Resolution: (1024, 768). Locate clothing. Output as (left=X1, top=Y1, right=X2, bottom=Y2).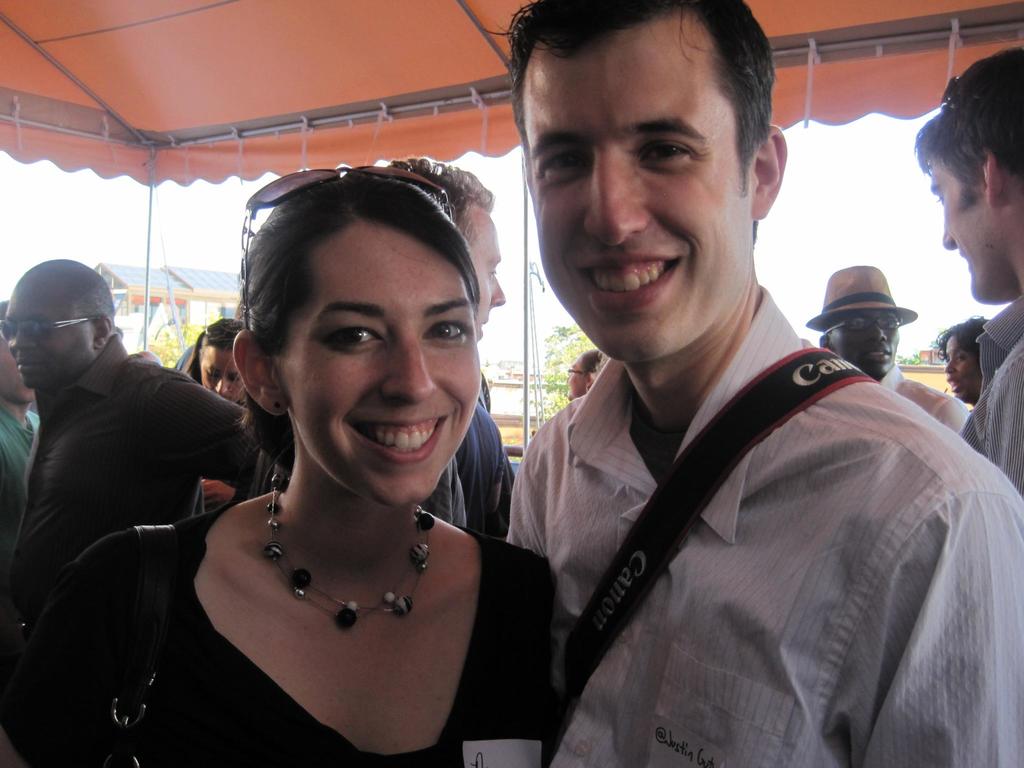
(left=959, top=291, right=1023, bottom=500).
